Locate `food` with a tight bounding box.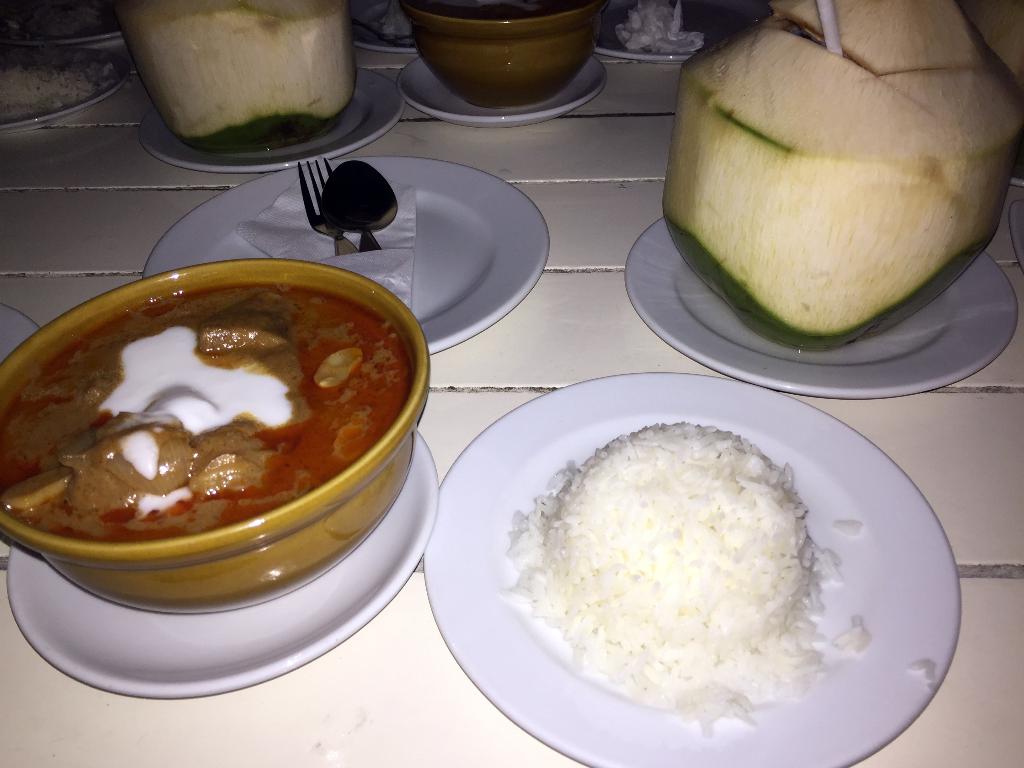
[x1=0, y1=52, x2=116, y2=120].
